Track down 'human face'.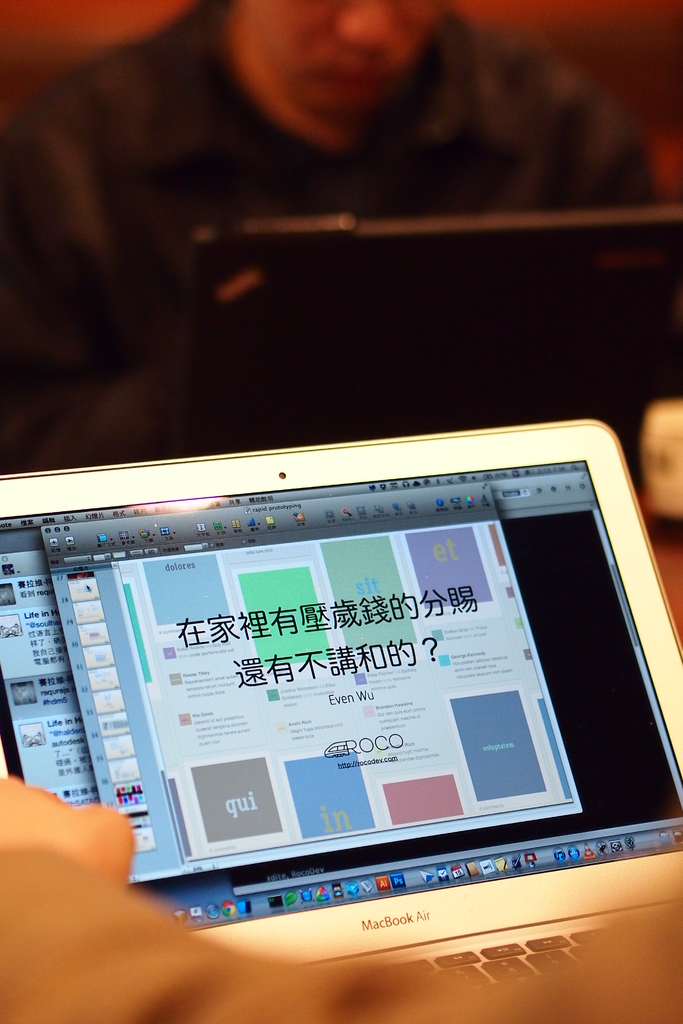
Tracked to [x1=245, y1=1, x2=443, y2=125].
